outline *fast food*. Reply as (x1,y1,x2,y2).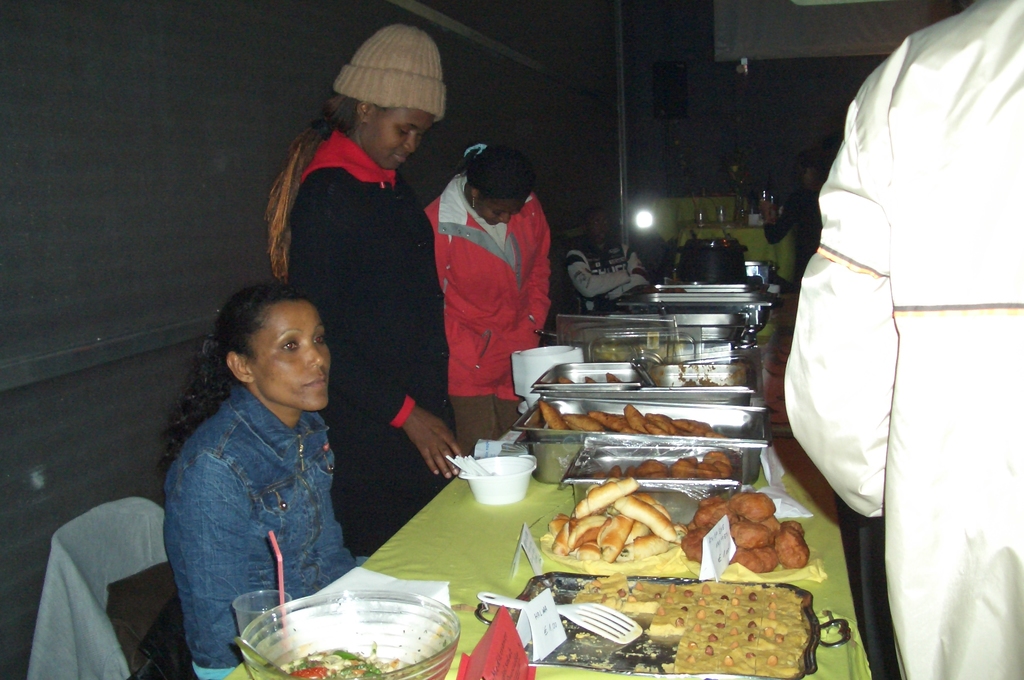
(591,505,640,562).
